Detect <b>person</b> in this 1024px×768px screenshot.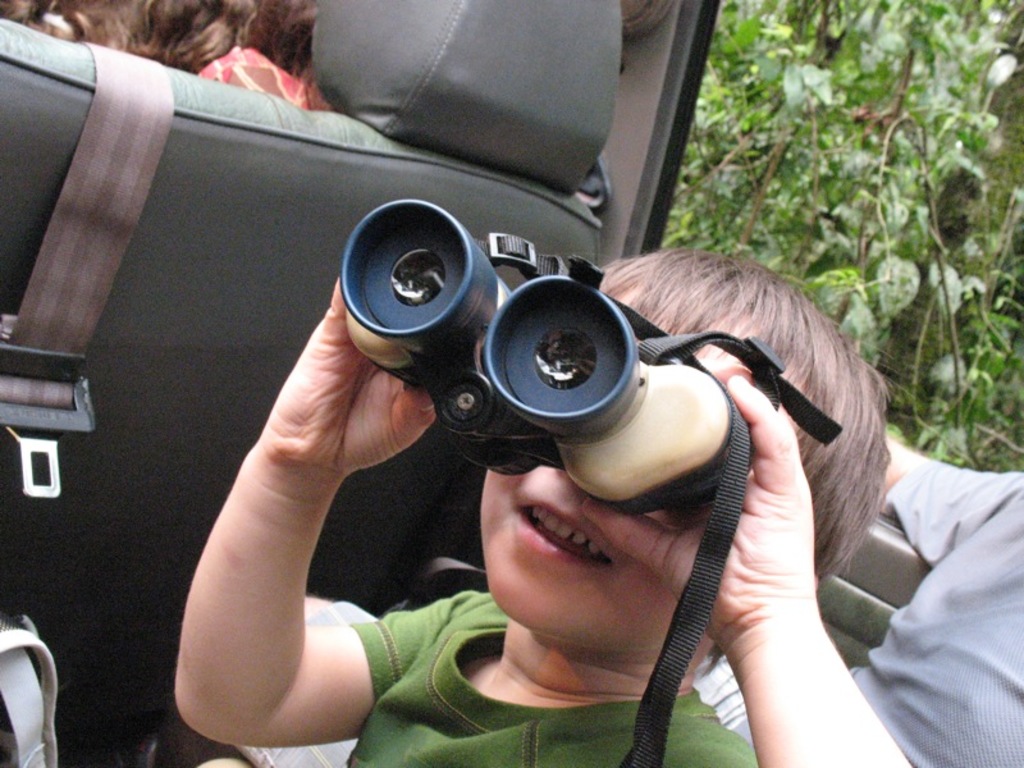
Detection: crop(342, 259, 895, 767).
